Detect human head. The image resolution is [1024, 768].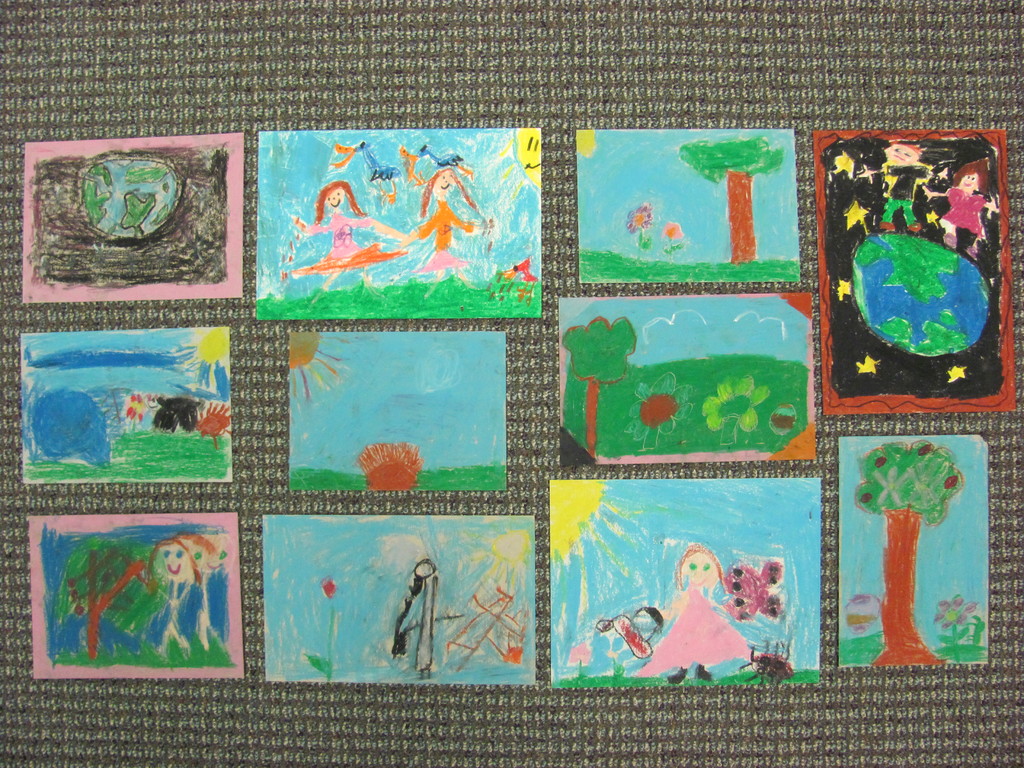
884,140,922,166.
